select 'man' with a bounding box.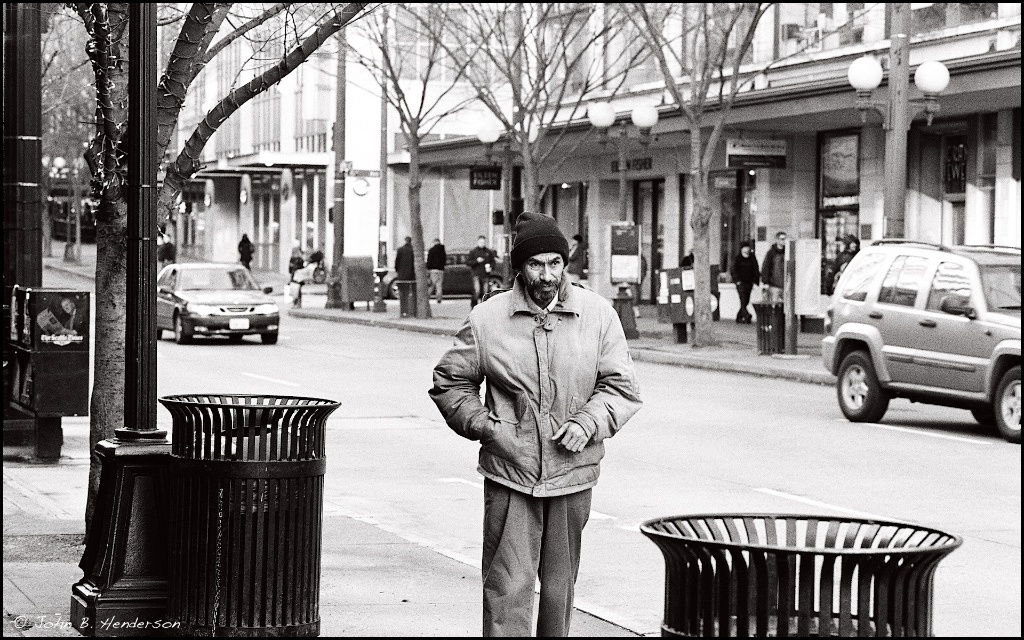
Rect(731, 241, 762, 323).
